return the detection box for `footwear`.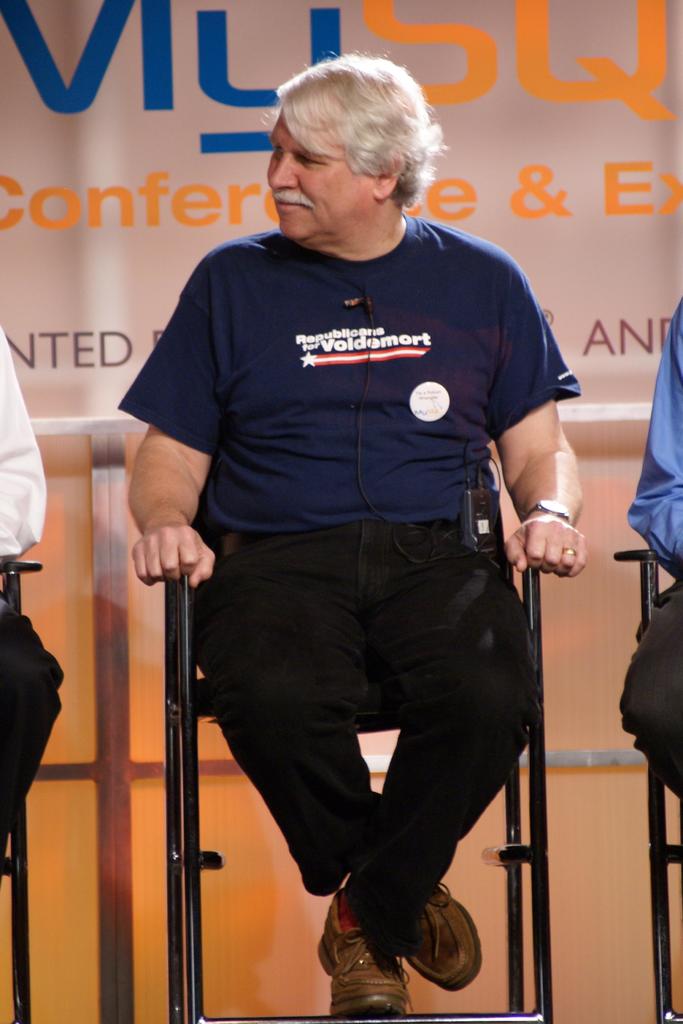
bbox=[400, 875, 479, 993].
